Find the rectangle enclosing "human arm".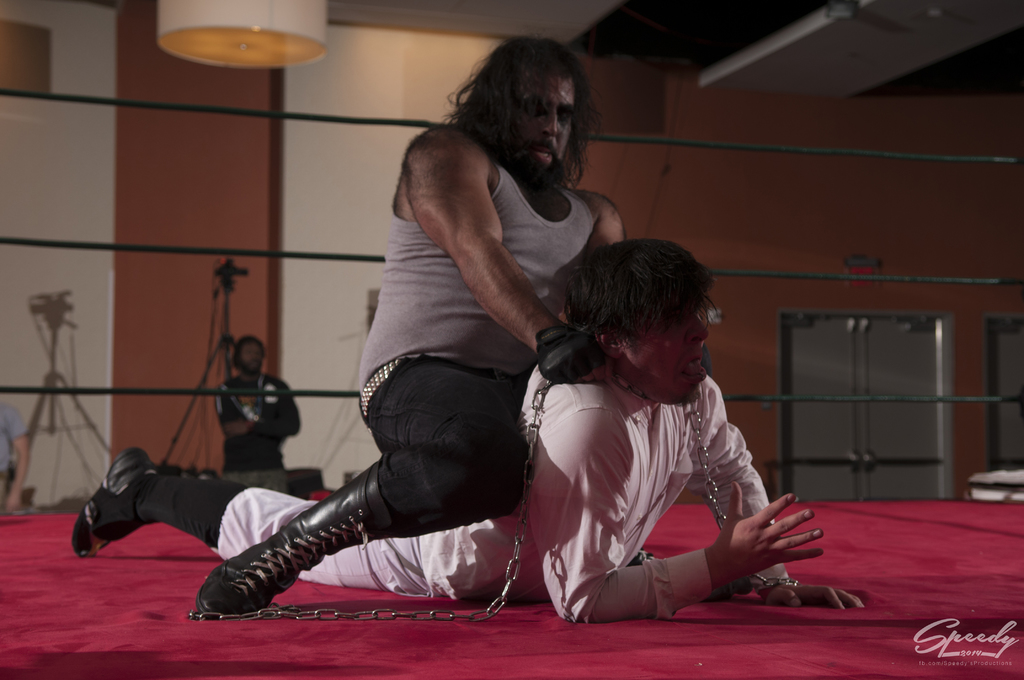
x1=412 y1=136 x2=558 y2=382.
